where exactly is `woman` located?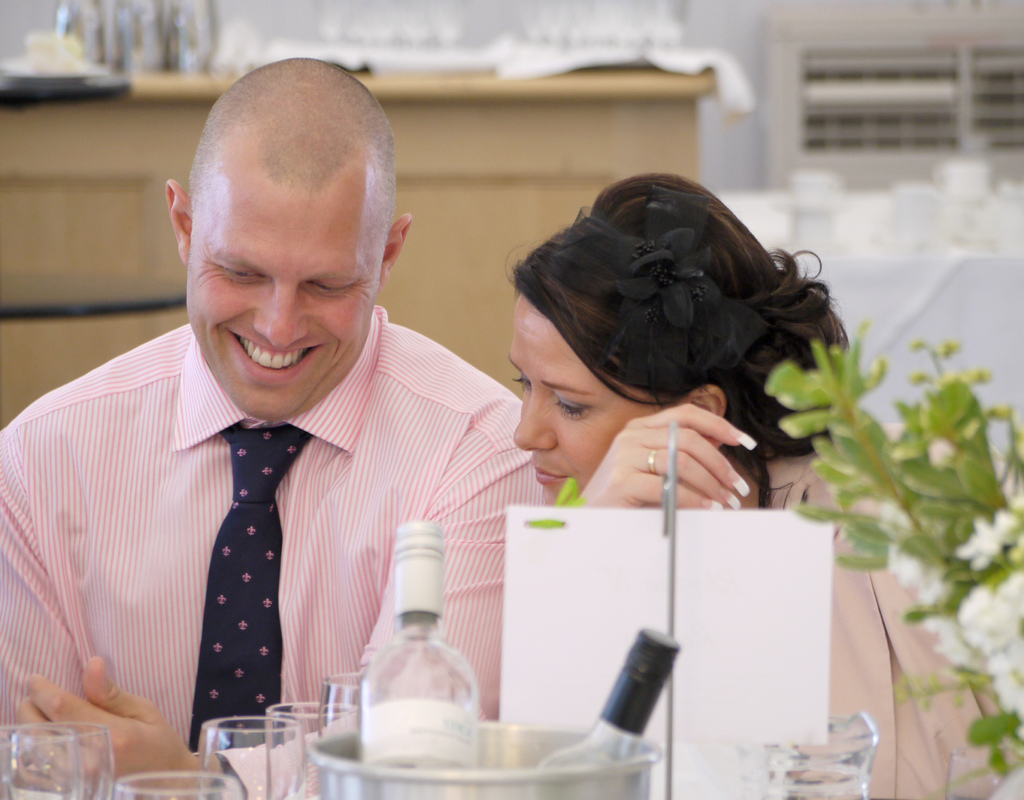
Its bounding box is left=449, top=176, right=823, bottom=671.
